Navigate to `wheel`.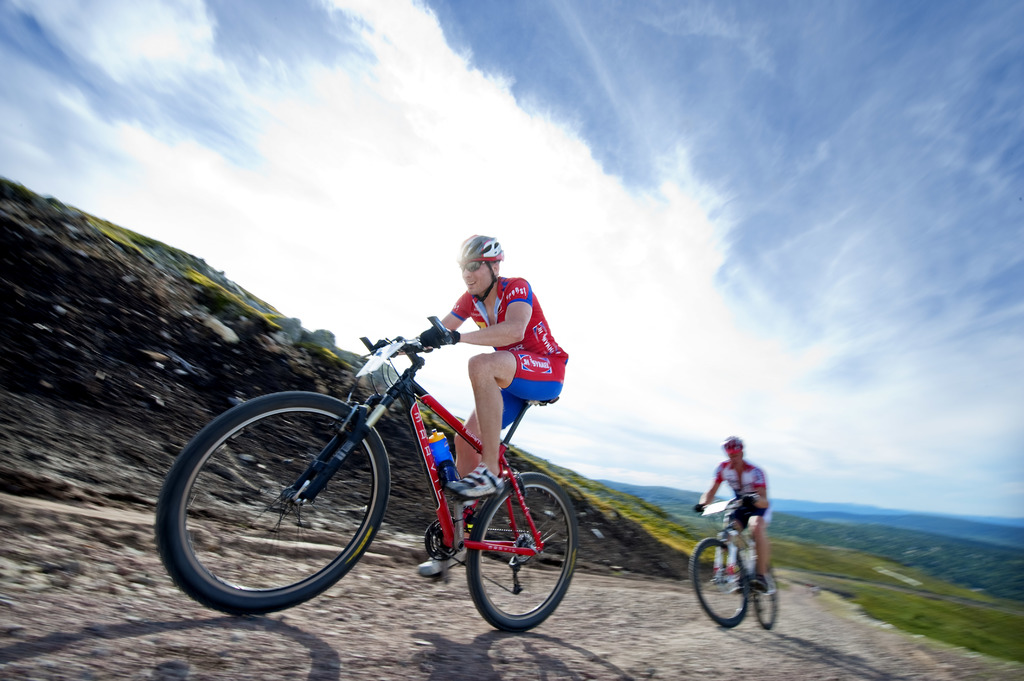
Navigation target: box(462, 476, 573, 633).
